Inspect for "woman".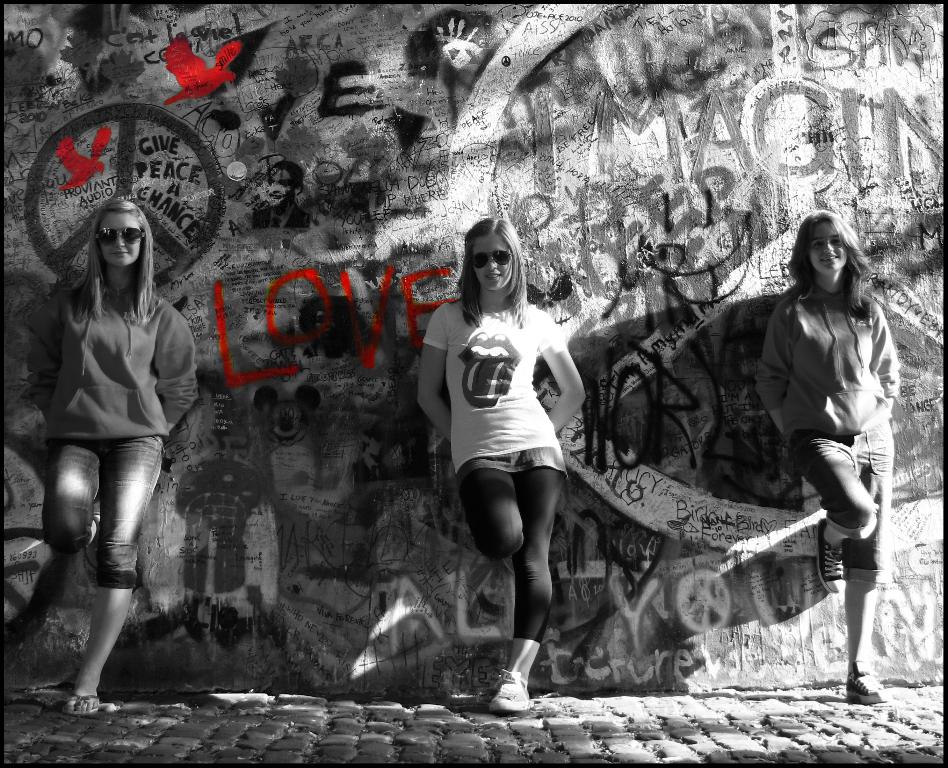
Inspection: box(7, 197, 193, 724).
